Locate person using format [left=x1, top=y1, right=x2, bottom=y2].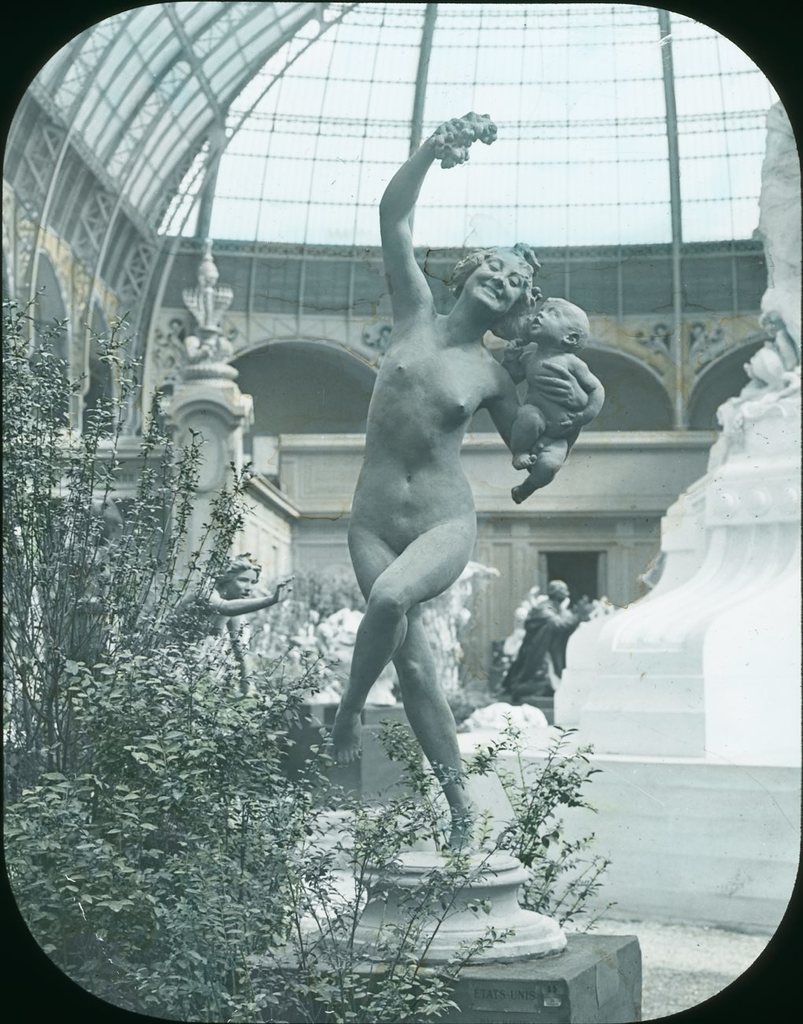
[left=152, top=551, right=293, bottom=683].
